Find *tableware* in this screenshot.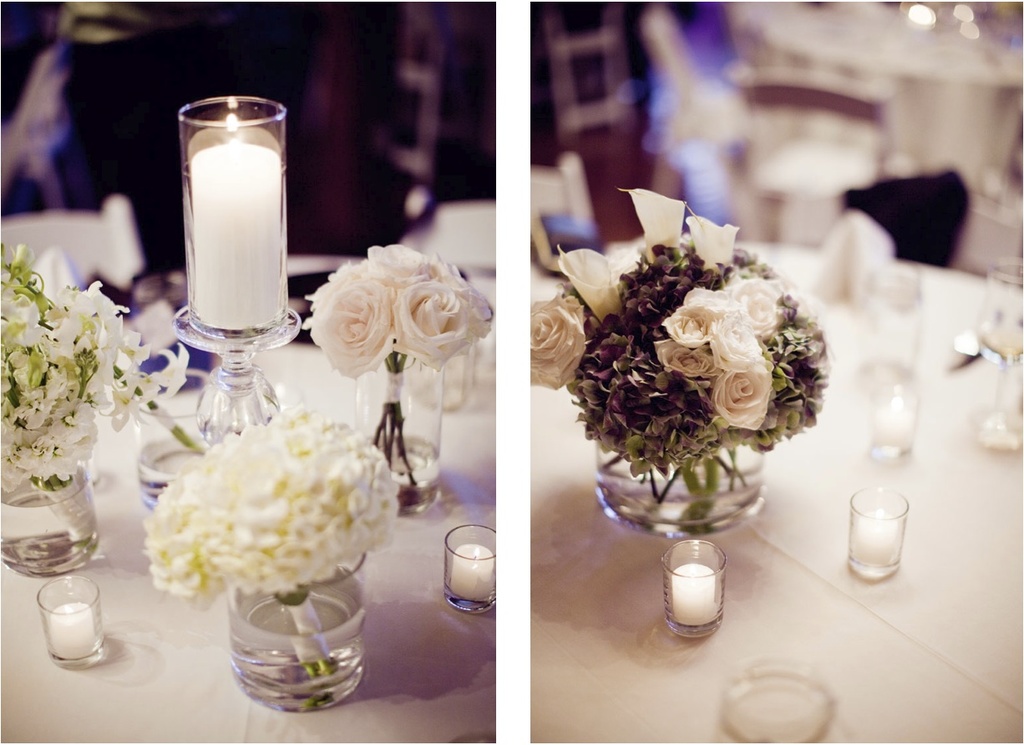
The bounding box for *tableware* is [left=656, top=535, right=720, bottom=643].
